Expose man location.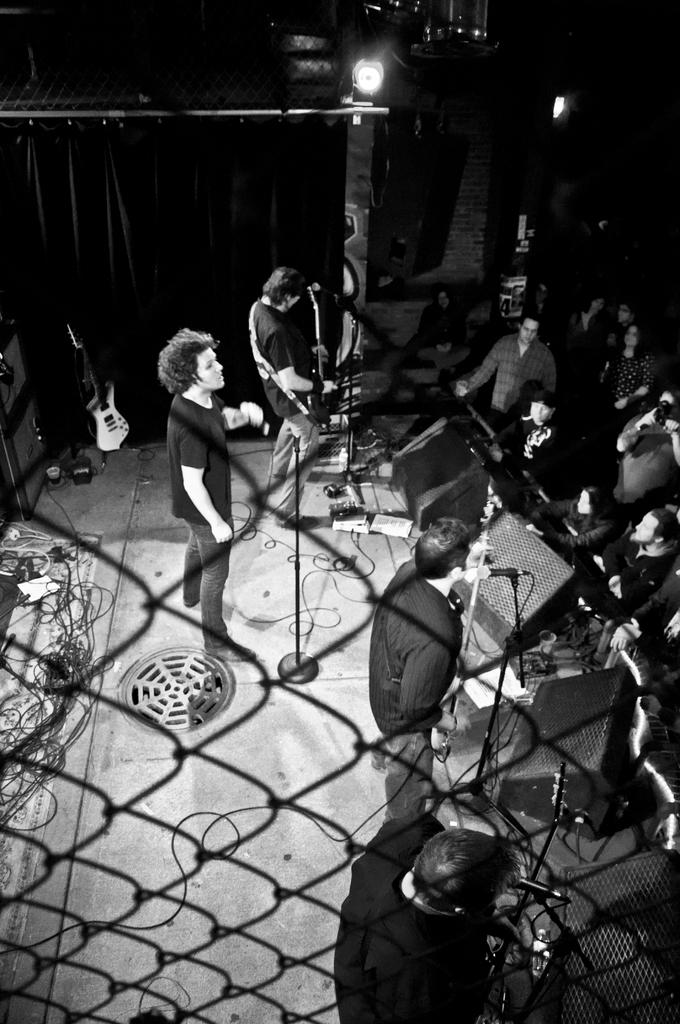
Exposed at detection(247, 262, 334, 536).
